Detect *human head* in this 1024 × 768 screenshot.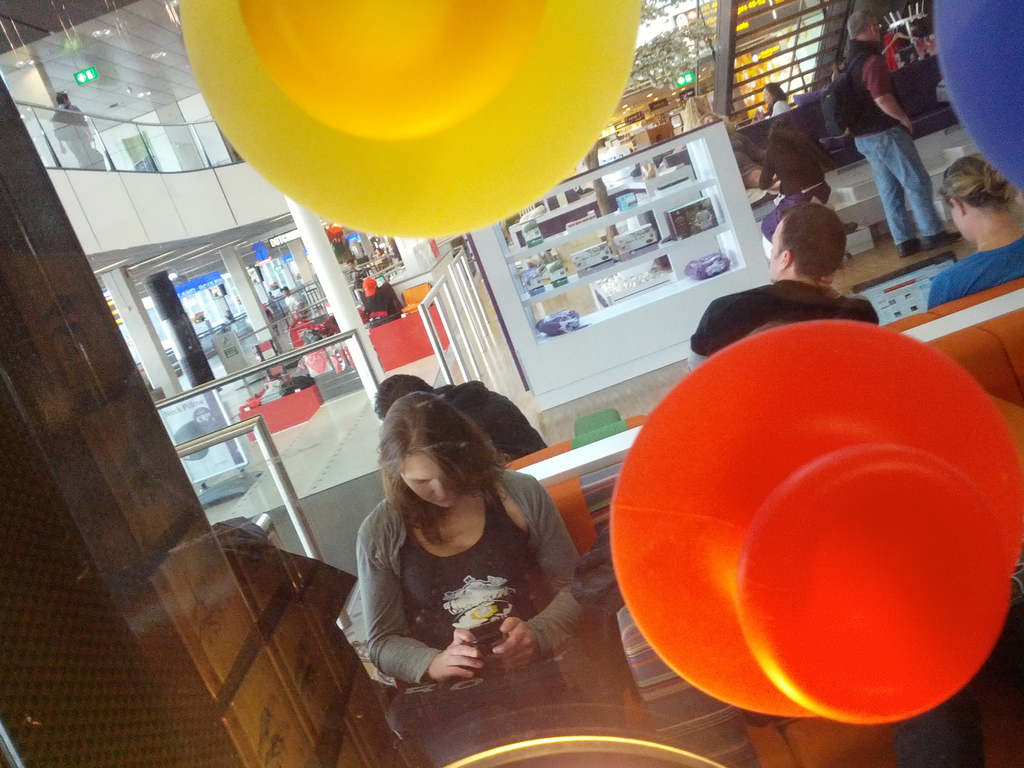
Detection: l=701, t=113, r=719, b=124.
